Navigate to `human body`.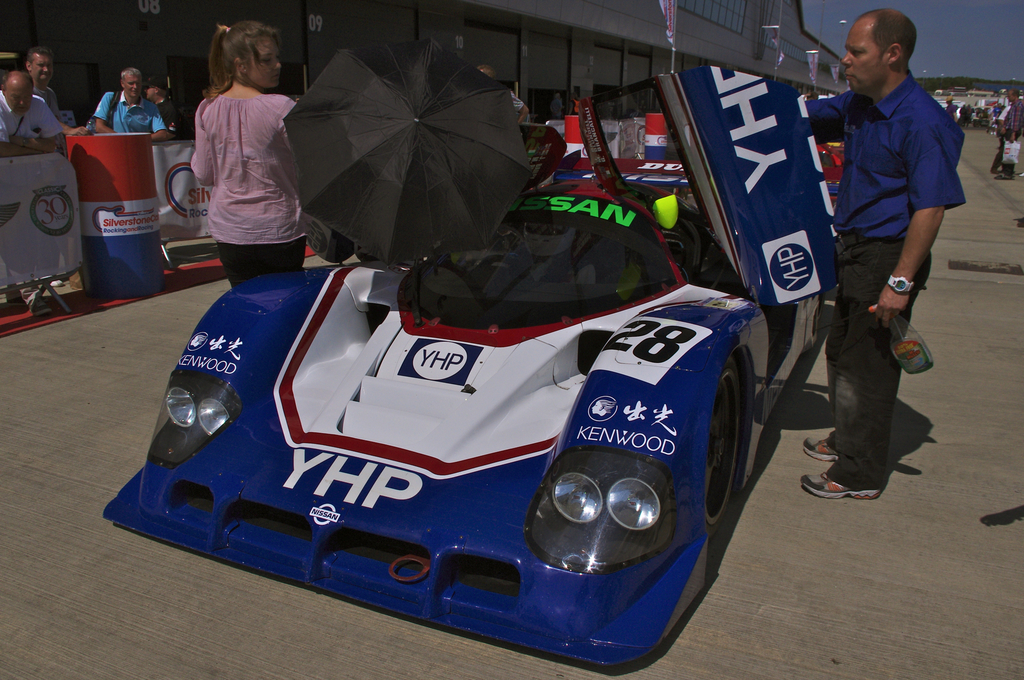
Navigation target: [left=998, top=102, right=1023, bottom=180].
